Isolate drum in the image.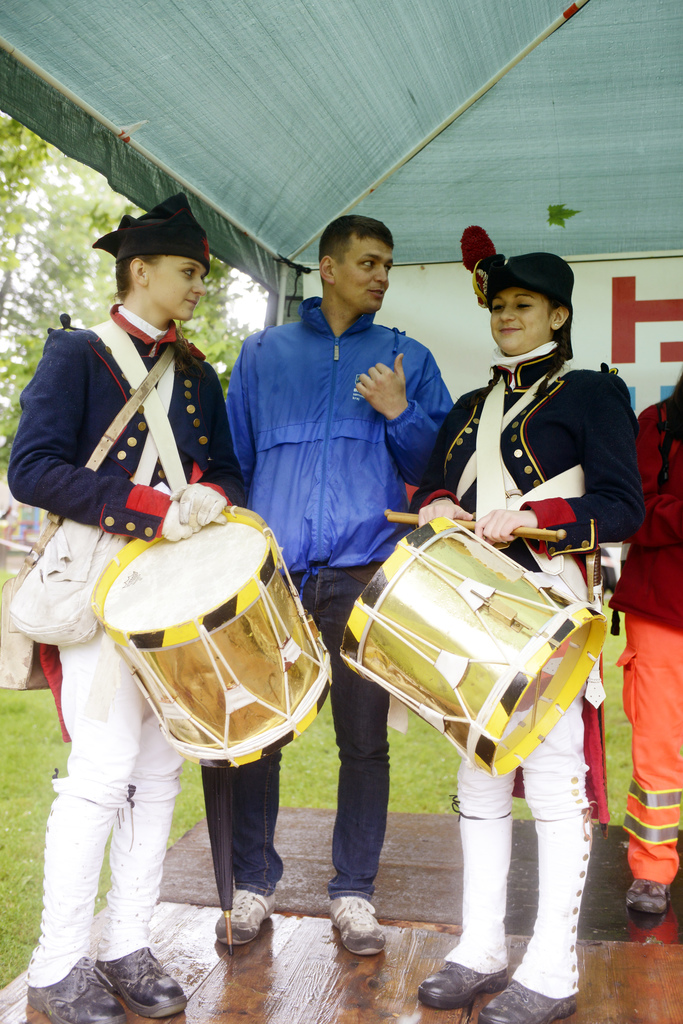
Isolated region: BBox(341, 511, 605, 777).
